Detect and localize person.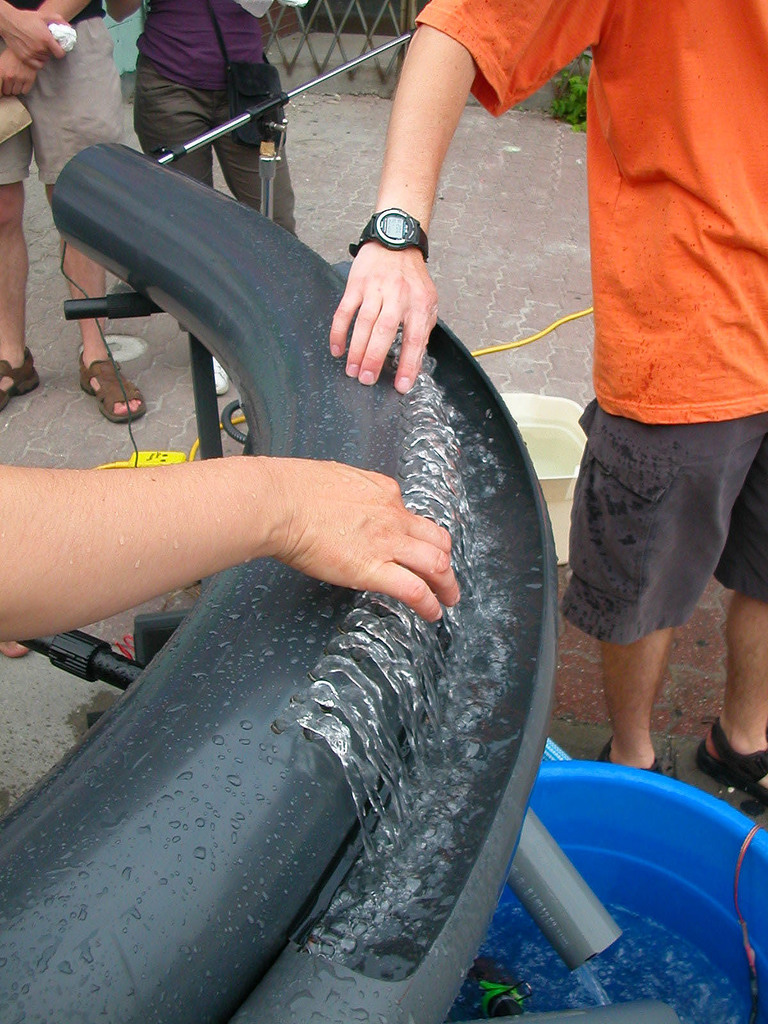
Localized at 332:0:767:836.
